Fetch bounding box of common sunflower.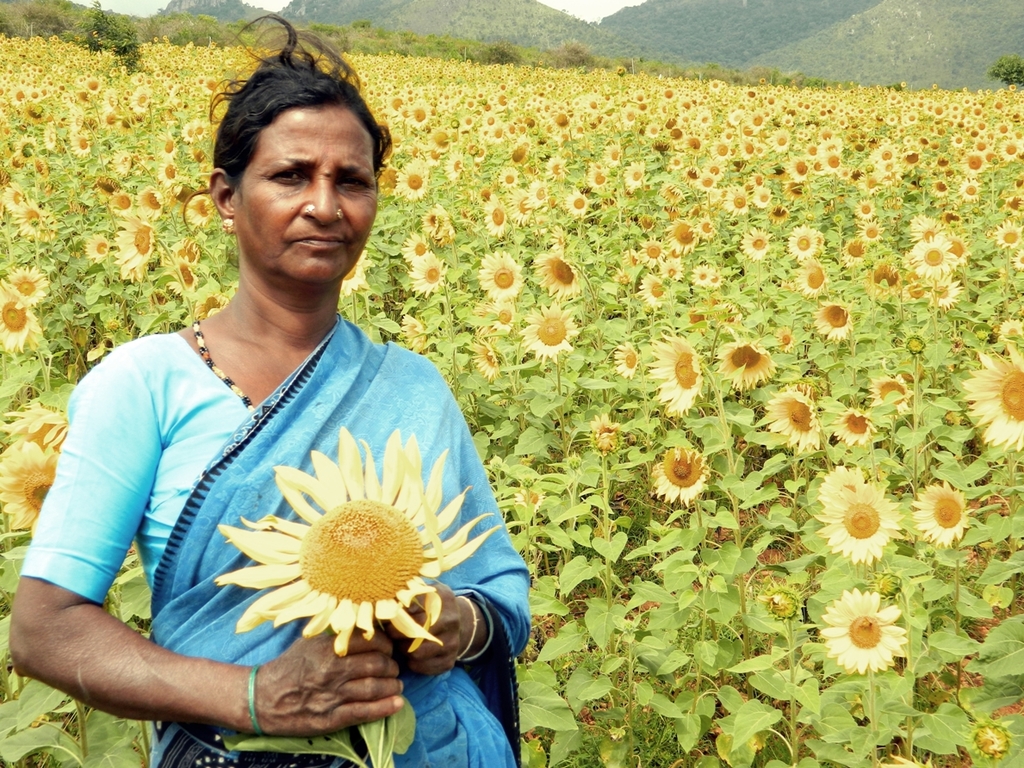
Bbox: <bbox>826, 589, 907, 678</bbox>.
